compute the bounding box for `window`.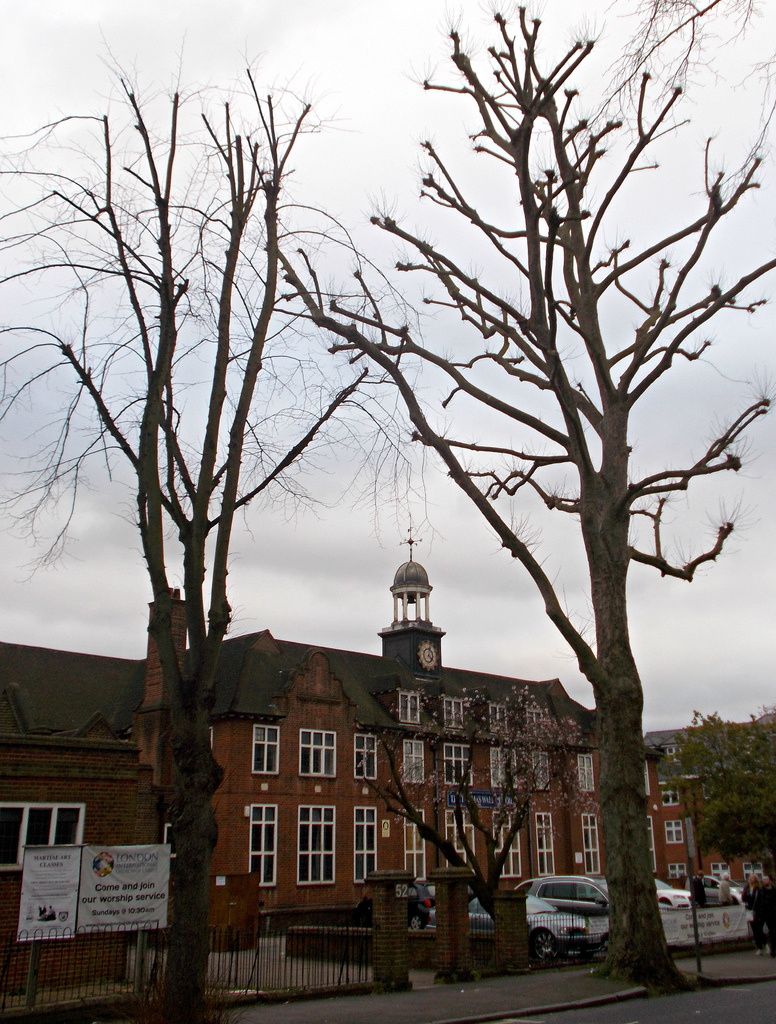
pyautogui.locateOnScreen(494, 810, 524, 876).
